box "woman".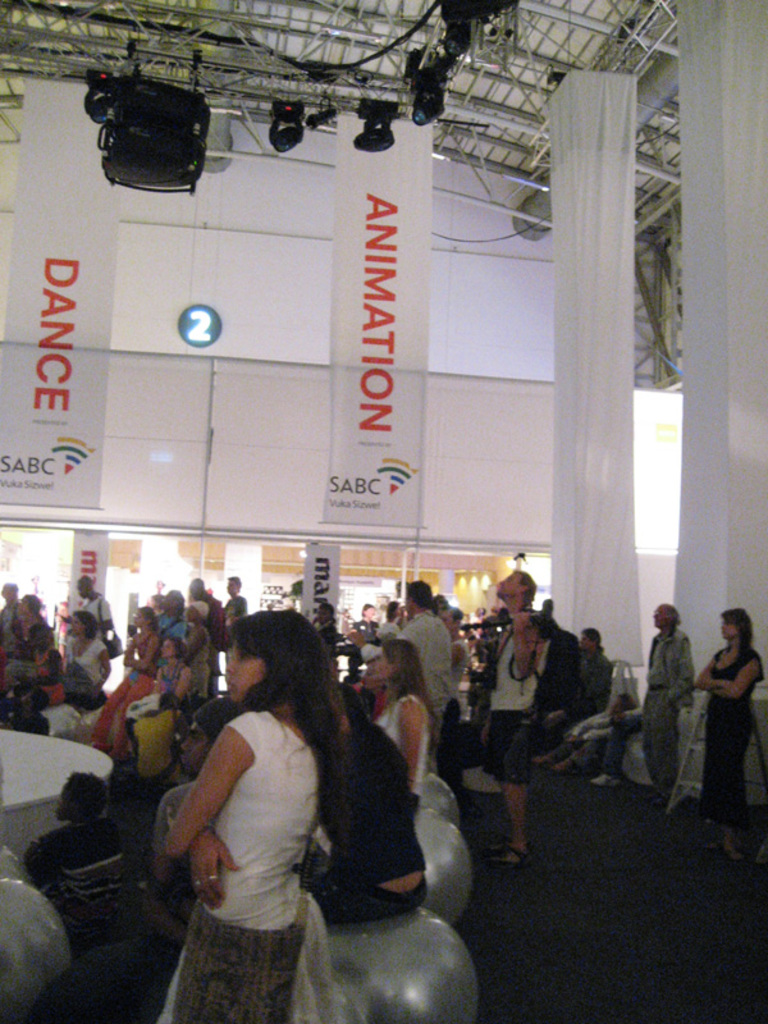
357,644,435,818.
